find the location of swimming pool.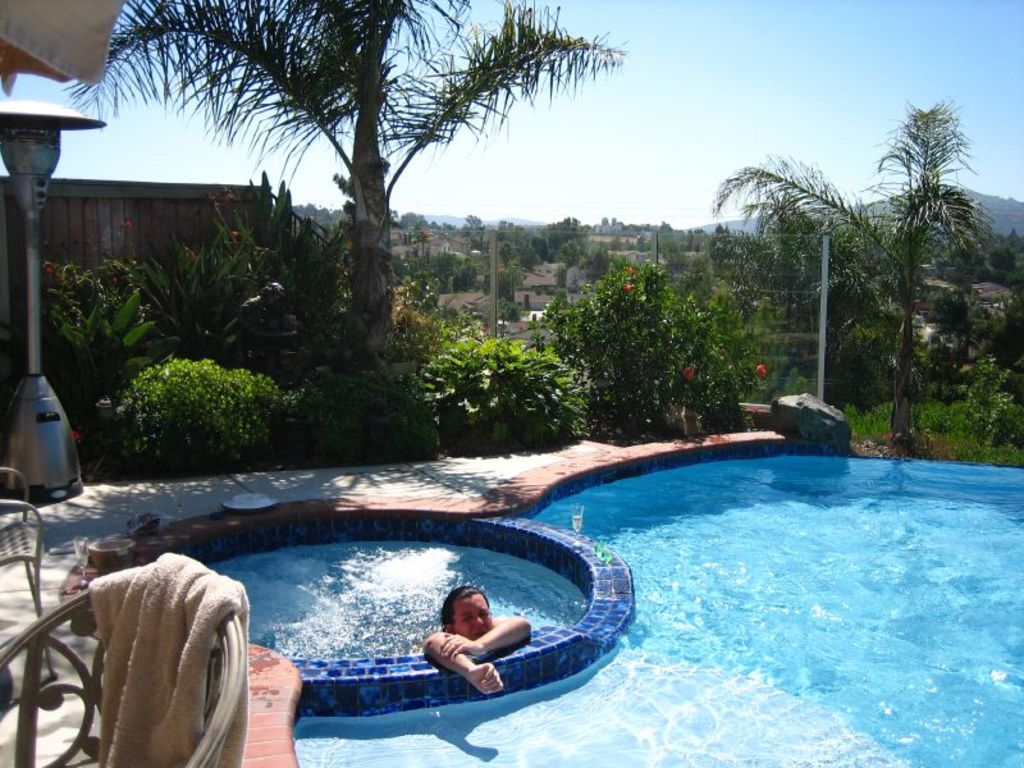
Location: region(61, 425, 1023, 767).
